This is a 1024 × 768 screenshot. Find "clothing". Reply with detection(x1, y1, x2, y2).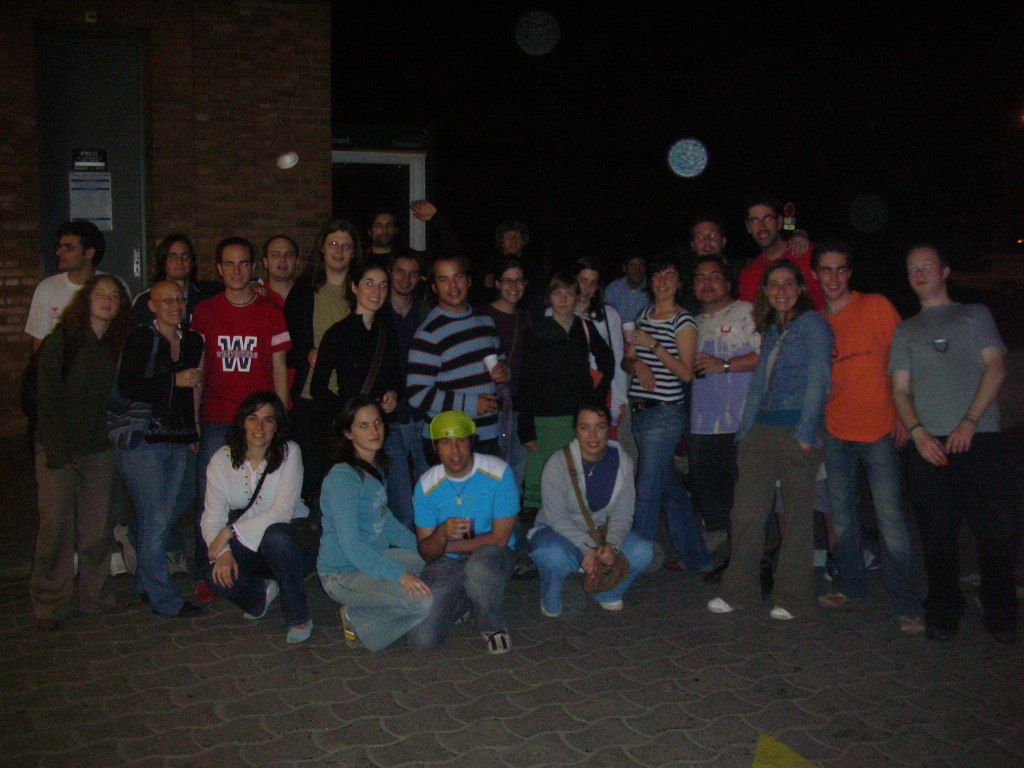
detection(876, 293, 1023, 629).
